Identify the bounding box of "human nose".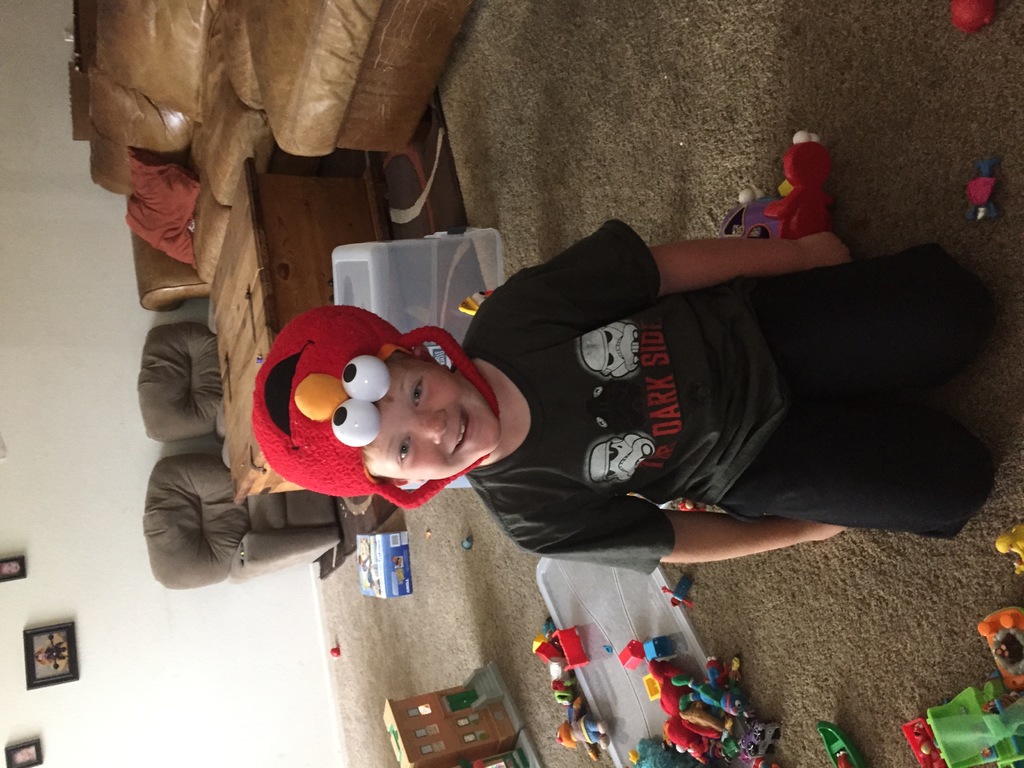
select_region(417, 410, 445, 443).
